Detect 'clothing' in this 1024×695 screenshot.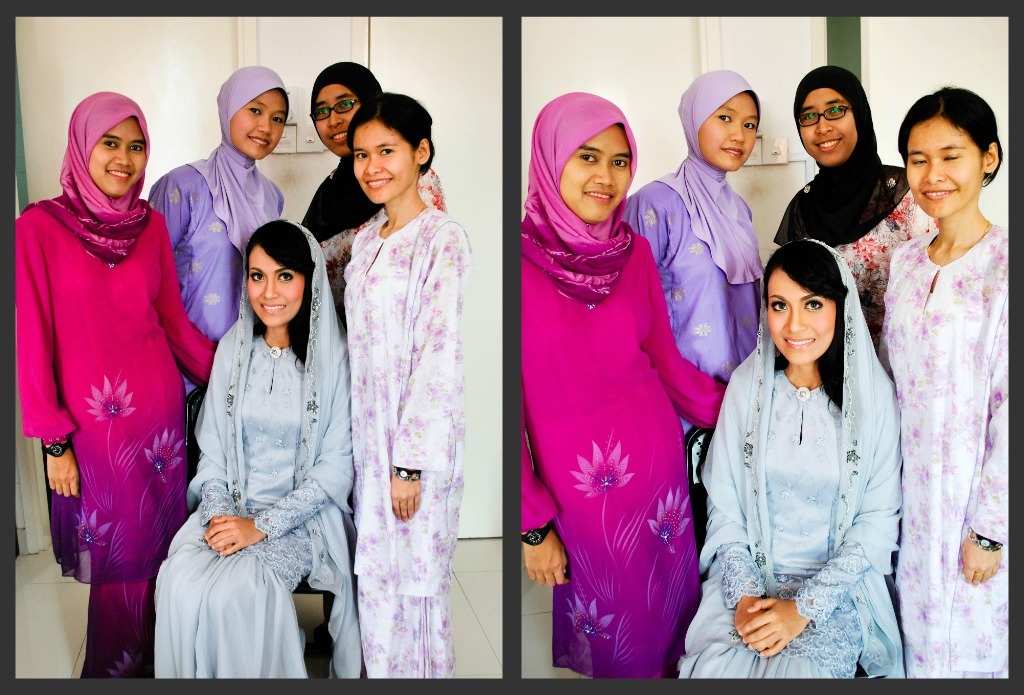
Detection: locate(672, 228, 910, 686).
